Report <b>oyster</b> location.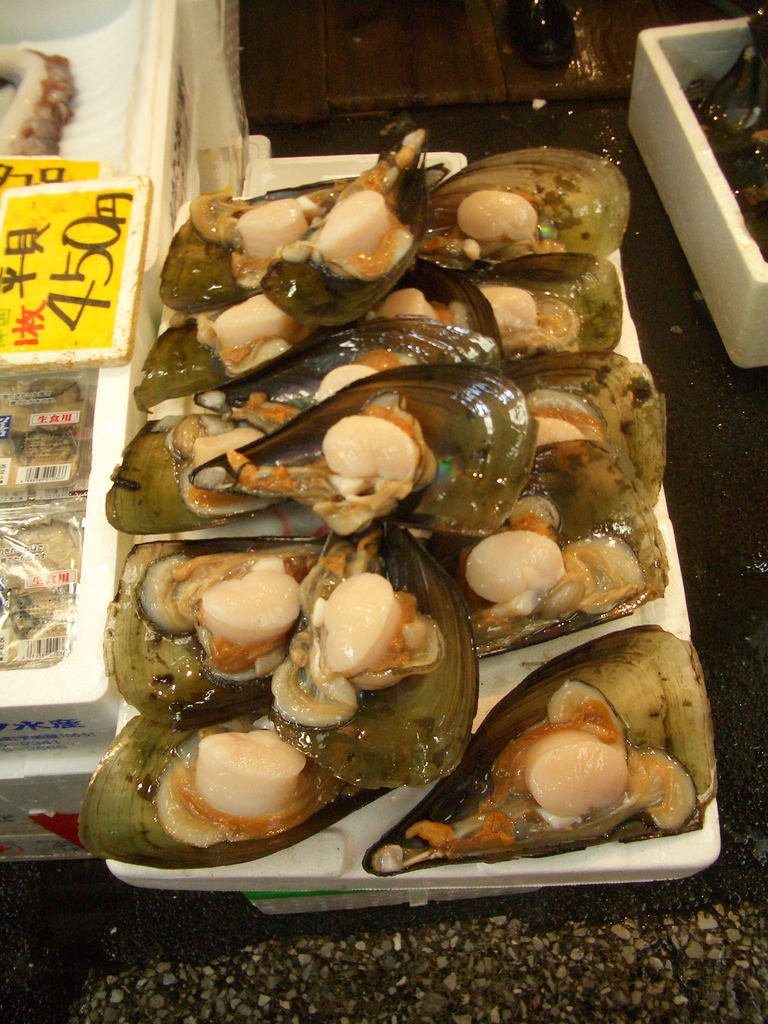
Report: left=413, top=147, right=637, bottom=265.
